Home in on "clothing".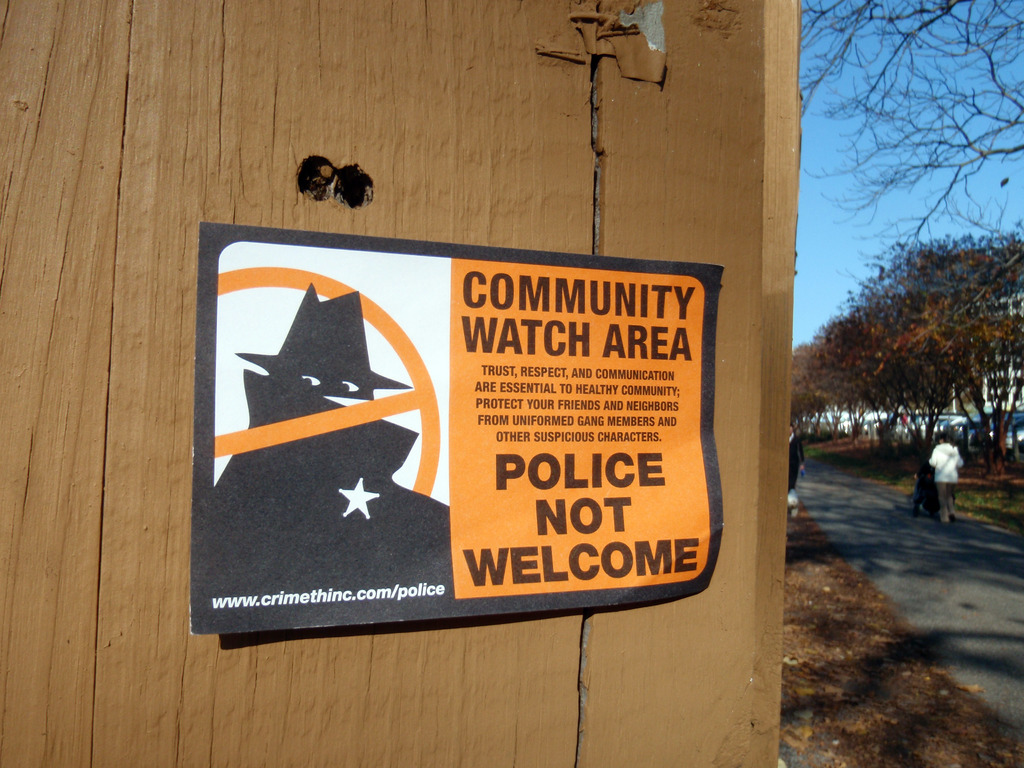
Homed in at [x1=928, y1=440, x2=967, y2=519].
